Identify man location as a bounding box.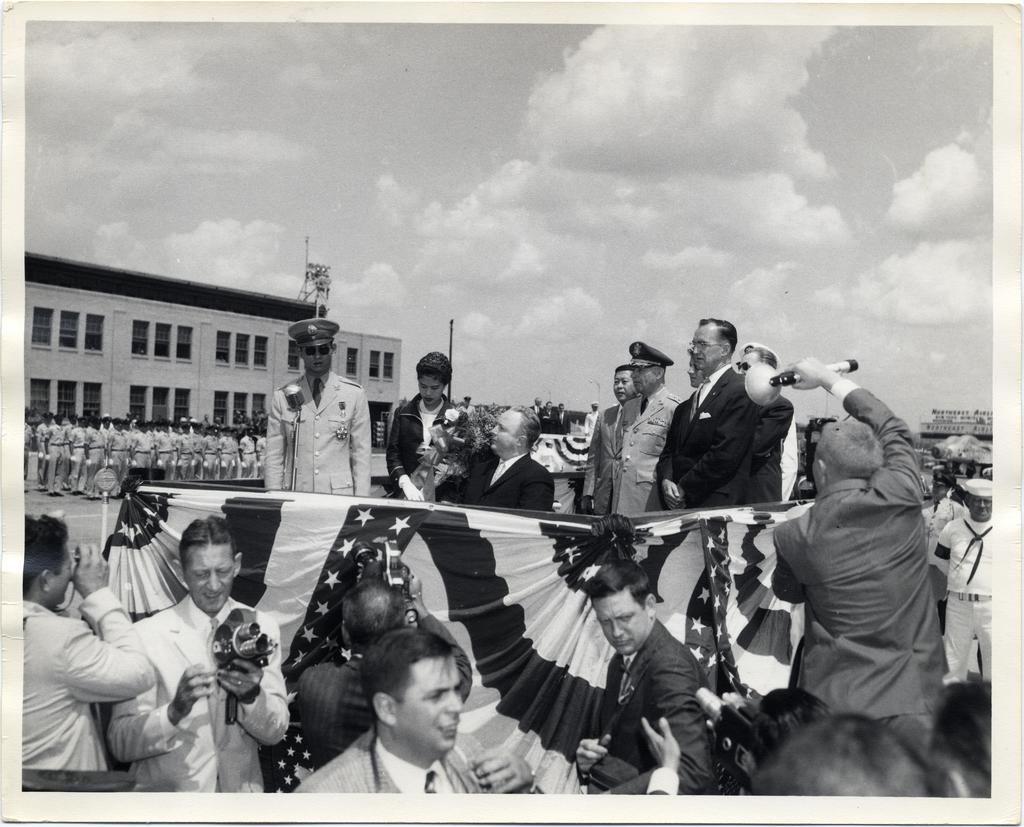
530, 398, 546, 429.
